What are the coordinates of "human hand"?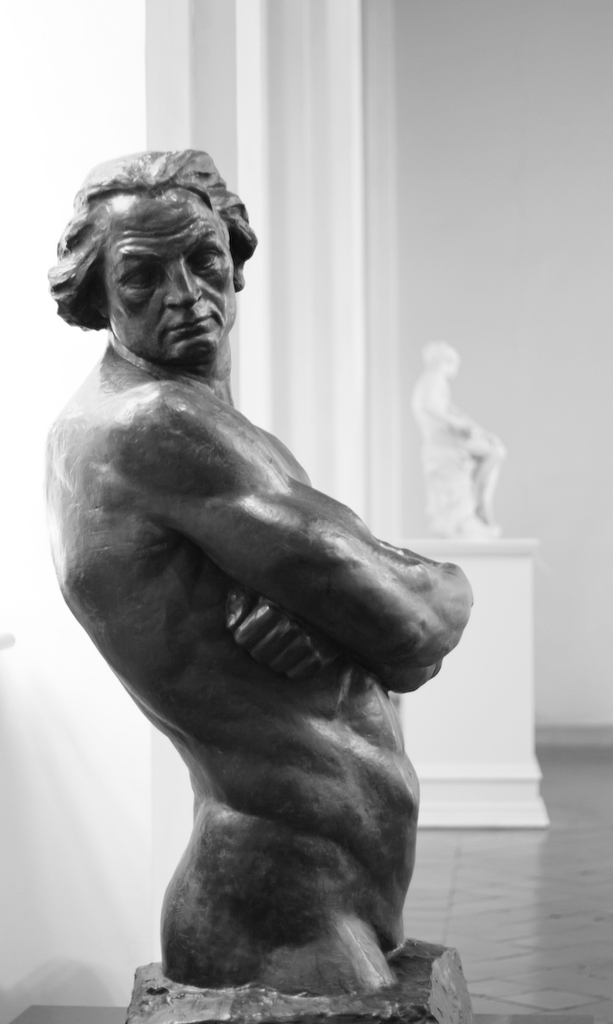
left=216, top=584, right=342, bottom=684.
